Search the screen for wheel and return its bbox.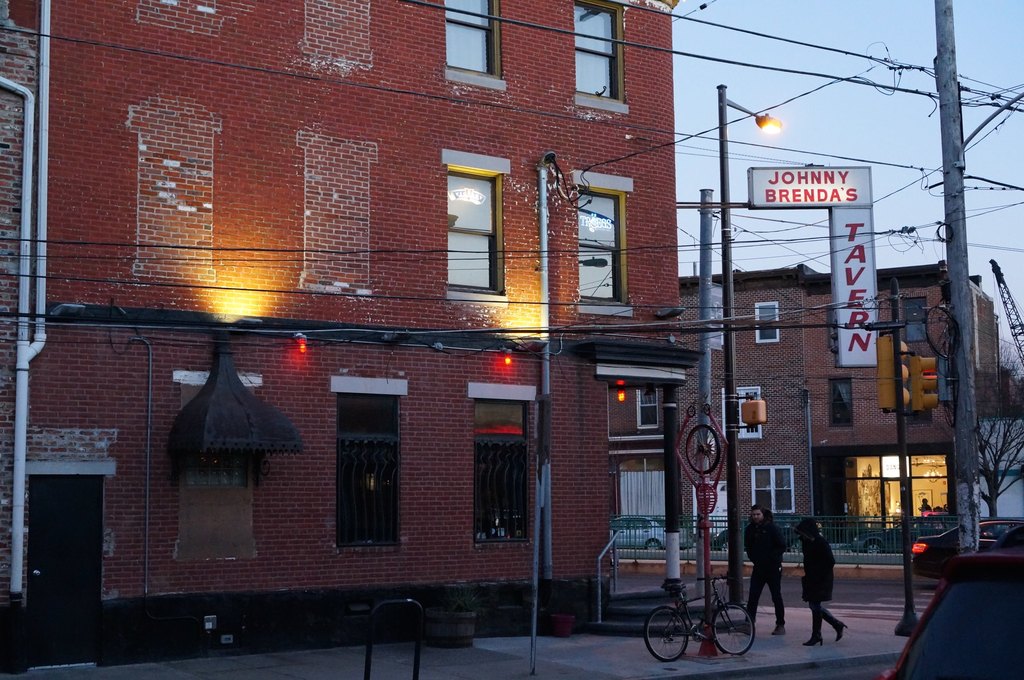
Found: rect(865, 542, 882, 557).
